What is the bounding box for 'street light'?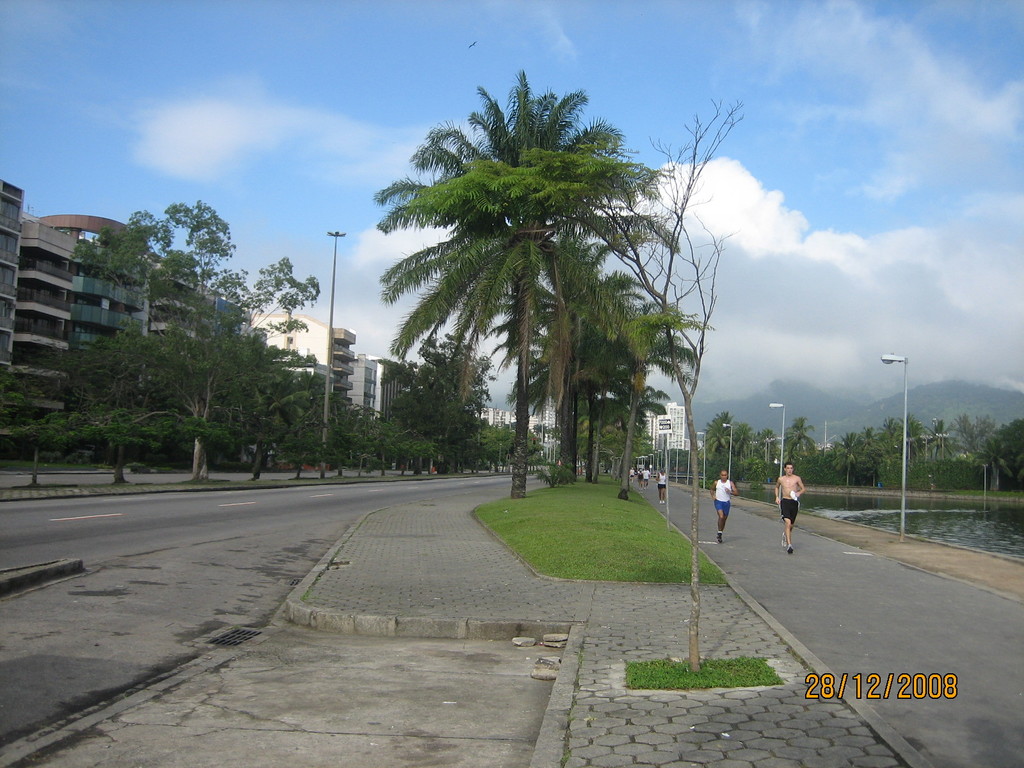
(left=764, top=438, right=779, bottom=460).
